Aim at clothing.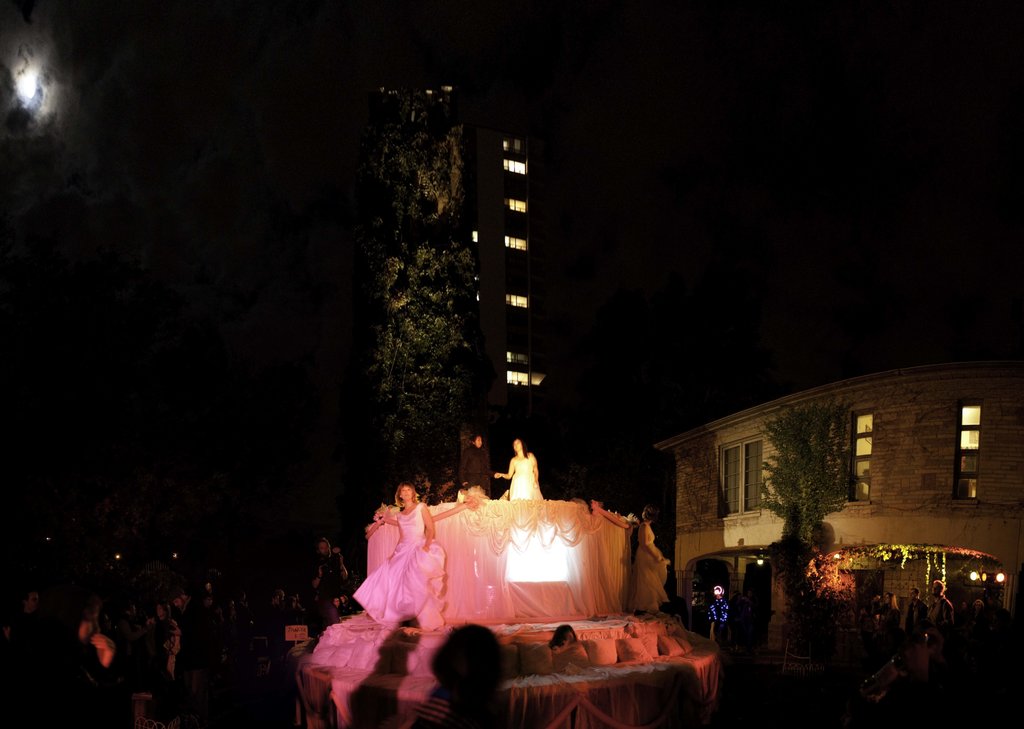
Aimed at Rect(967, 610, 989, 636).
